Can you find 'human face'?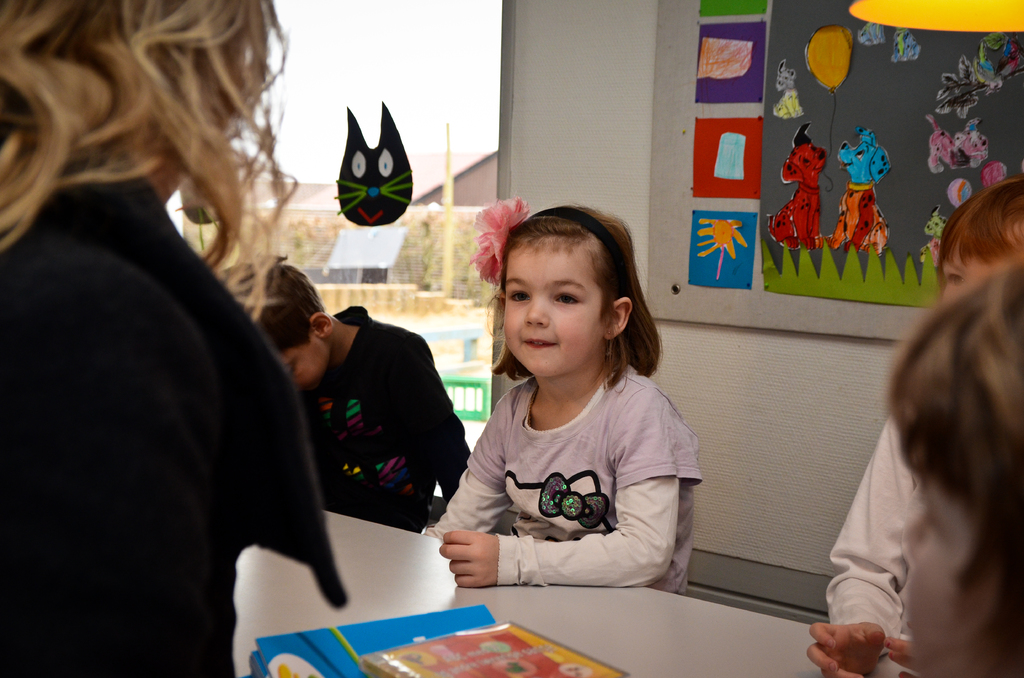
Yes, bounding box: {"left": 933, "top": 251, "right": 1023, "bottom": 482}.
